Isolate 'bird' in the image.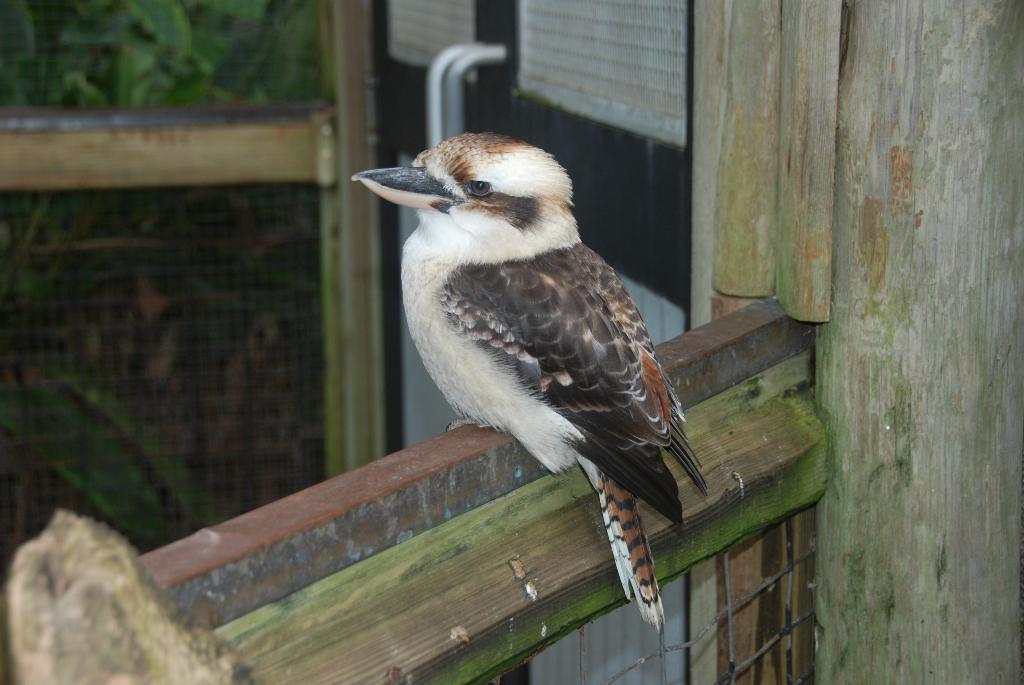
Isolated region: {"left": 351, "top": 136, "right": 693, "bottom": 647}.
